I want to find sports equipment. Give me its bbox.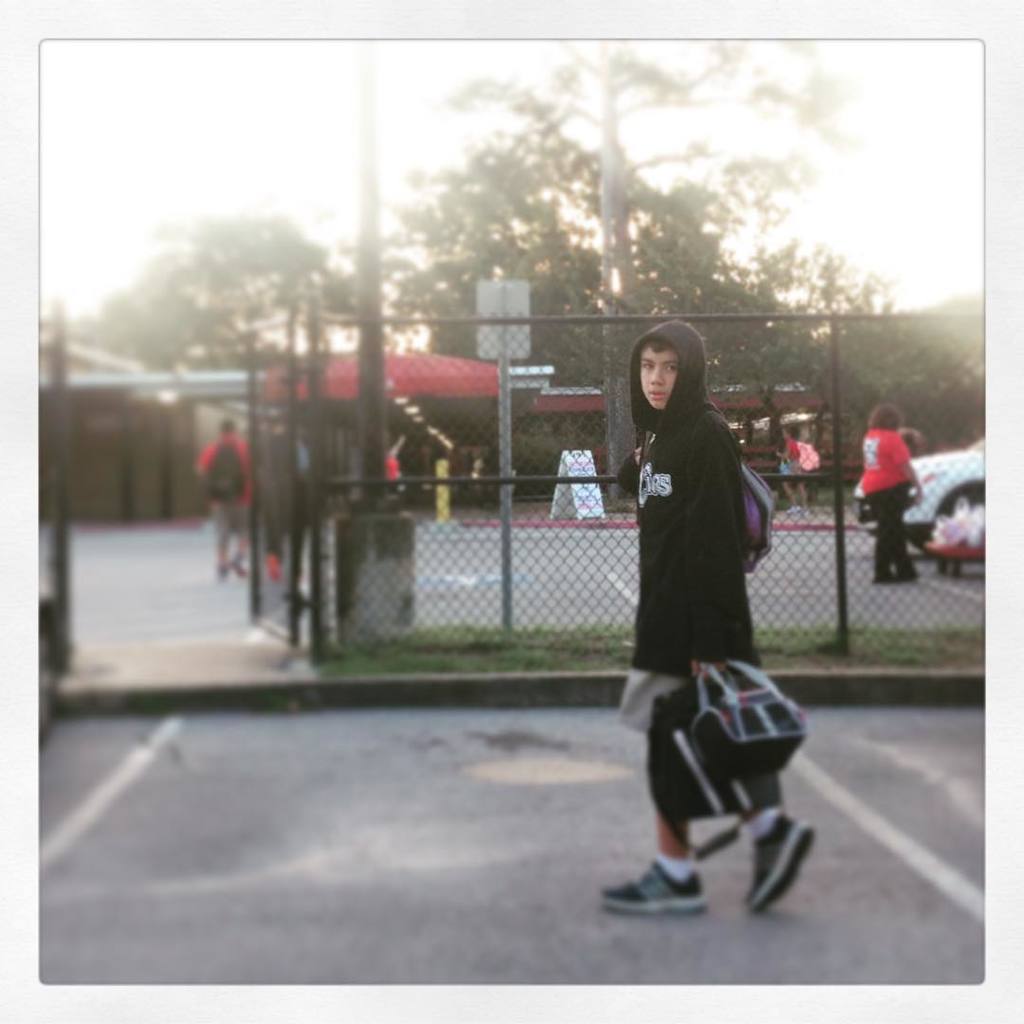
[751,808,812,913].
